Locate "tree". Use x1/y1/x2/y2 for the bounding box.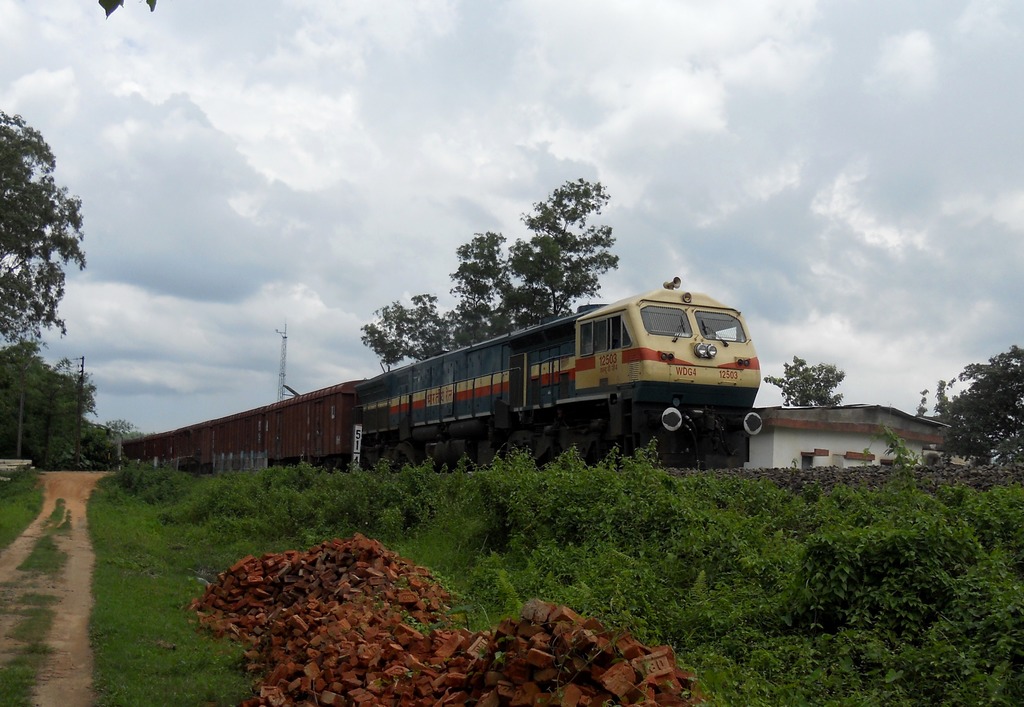
766/358/847/406.
